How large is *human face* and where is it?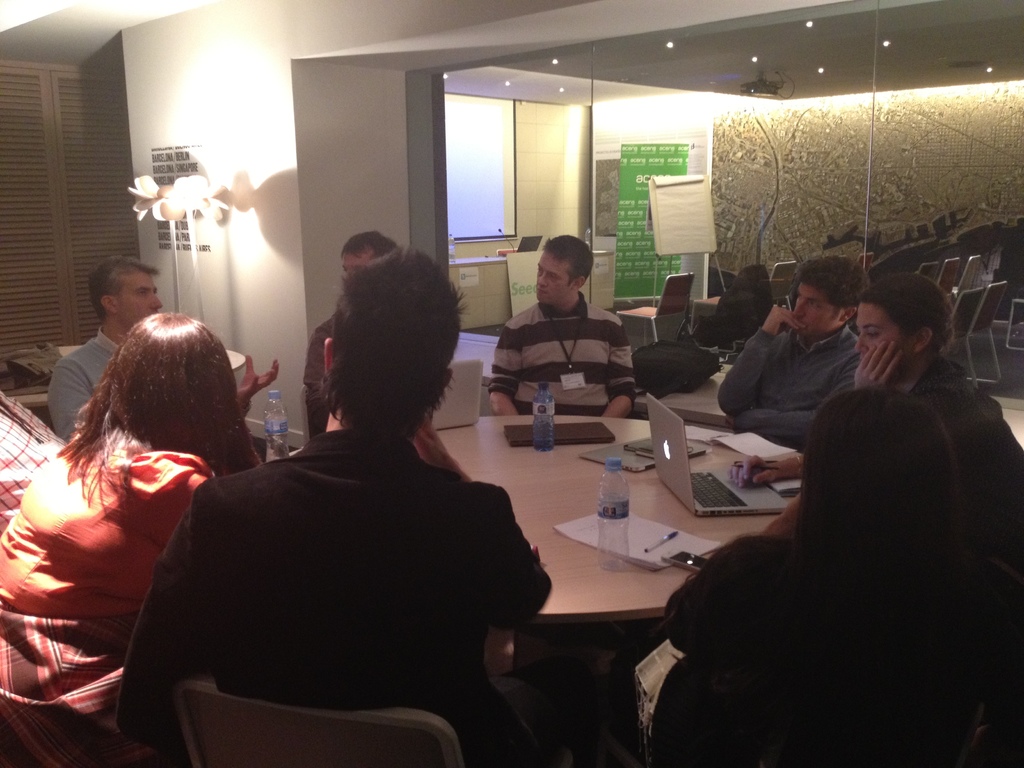
Bounding box: box(116, 277, 163, 323).
